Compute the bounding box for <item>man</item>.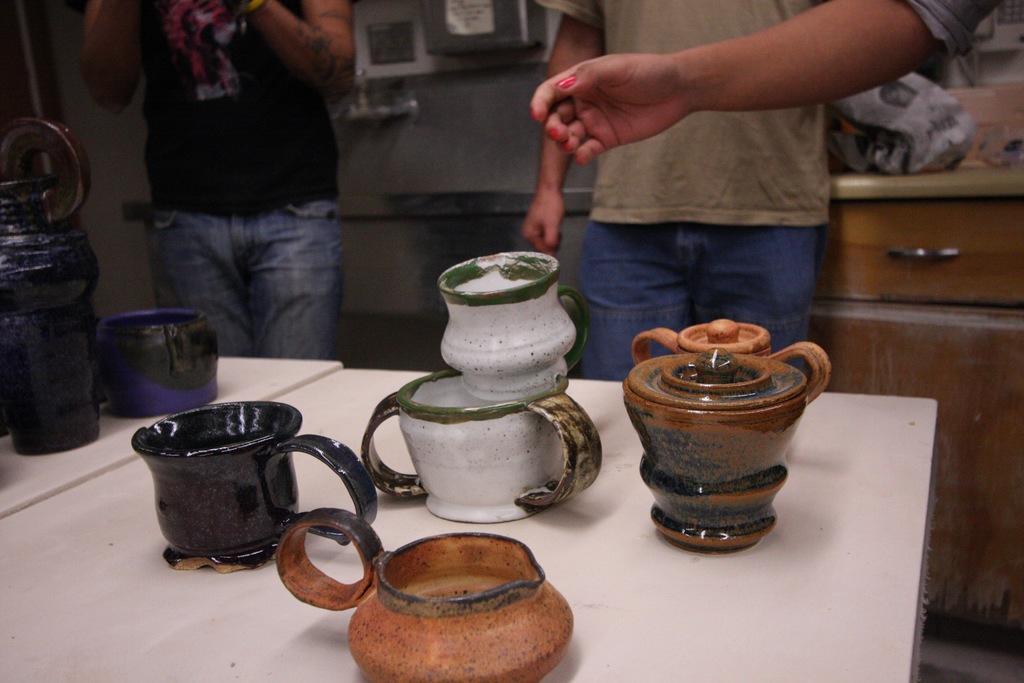
box=[81, 0, 354, 363].
